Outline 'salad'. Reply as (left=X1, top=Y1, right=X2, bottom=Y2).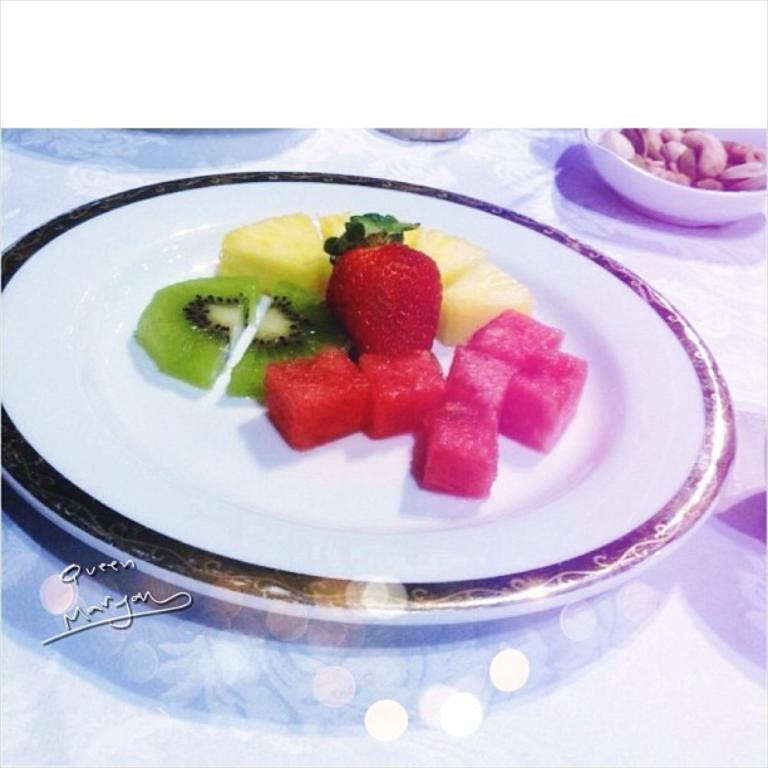
(left=124, top=206, right=596, bottom=501).
